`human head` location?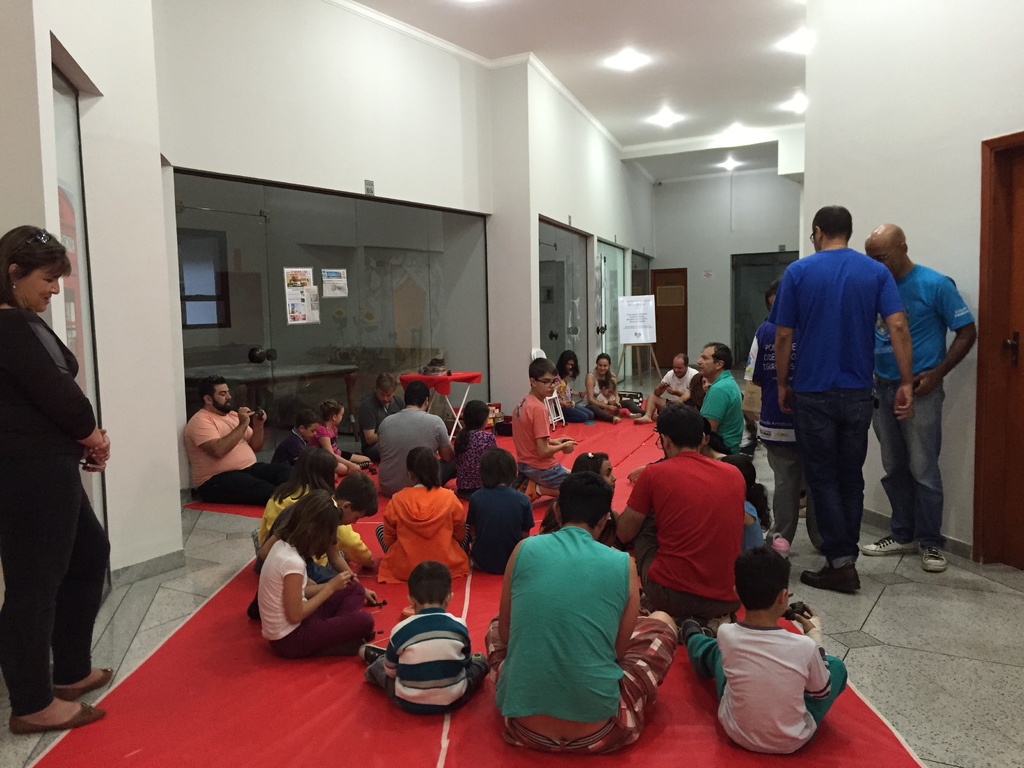
(330,470,376,527)
